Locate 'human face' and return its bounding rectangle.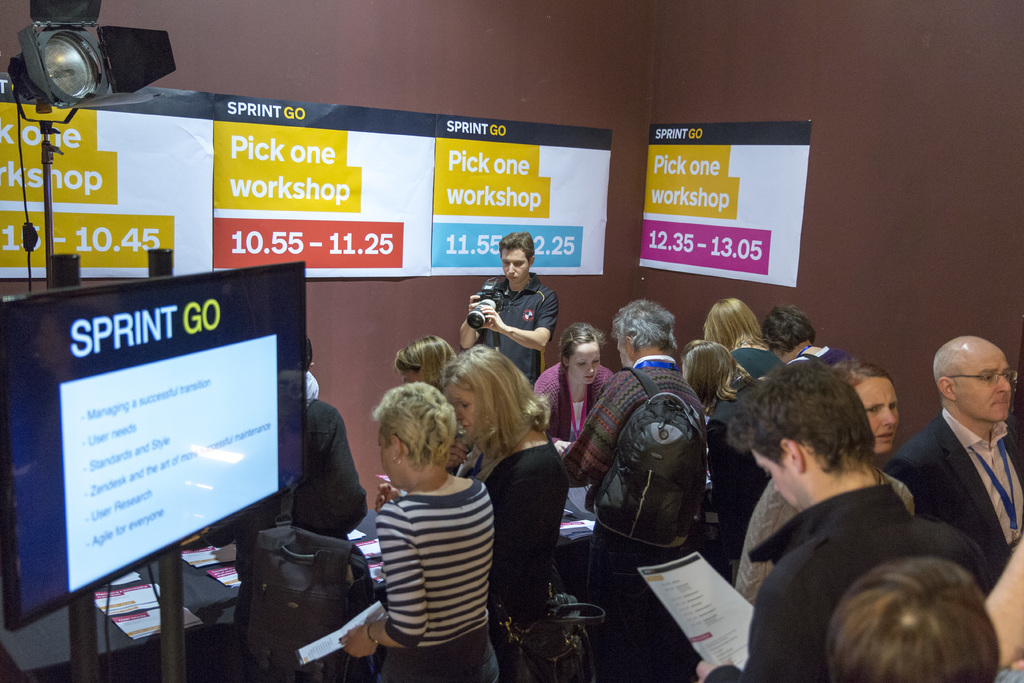
Rect(399, 367, 423, 384).
